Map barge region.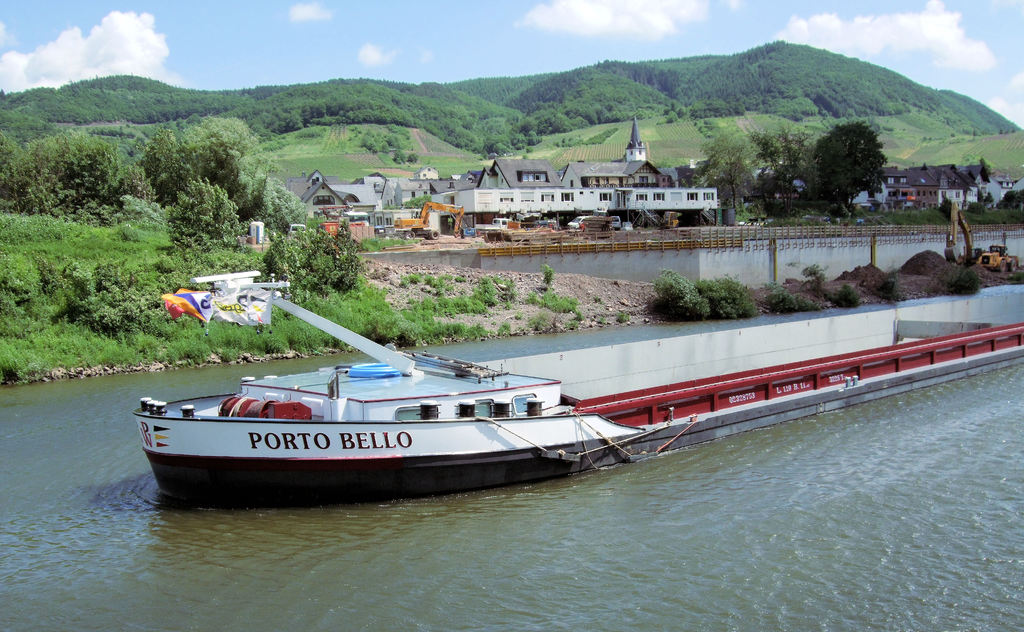
Mapped to rect(134, 270, 1023, 500).
